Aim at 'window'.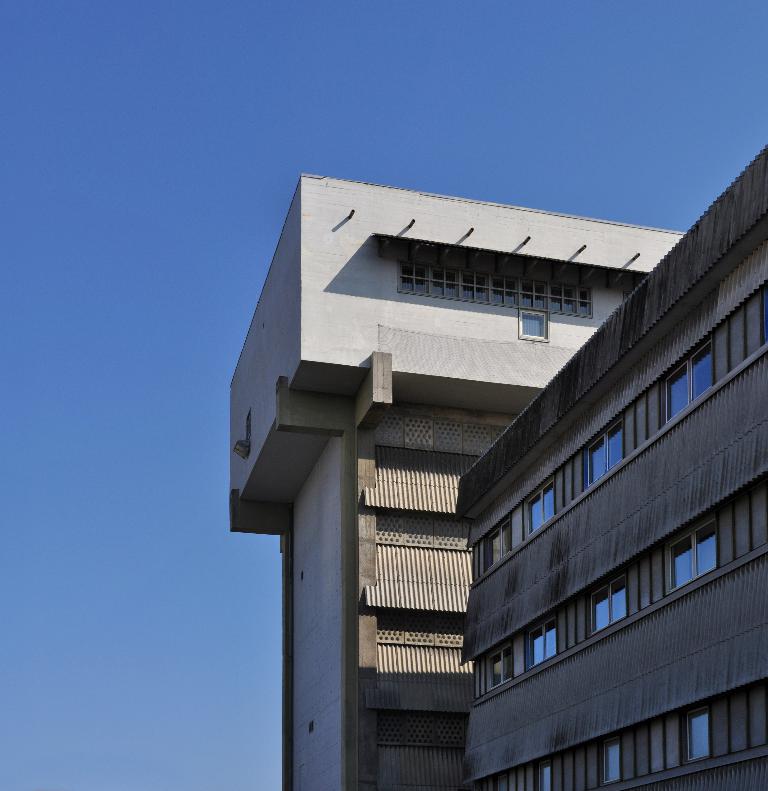
Aimed at box(582, 565, 634, 641).
